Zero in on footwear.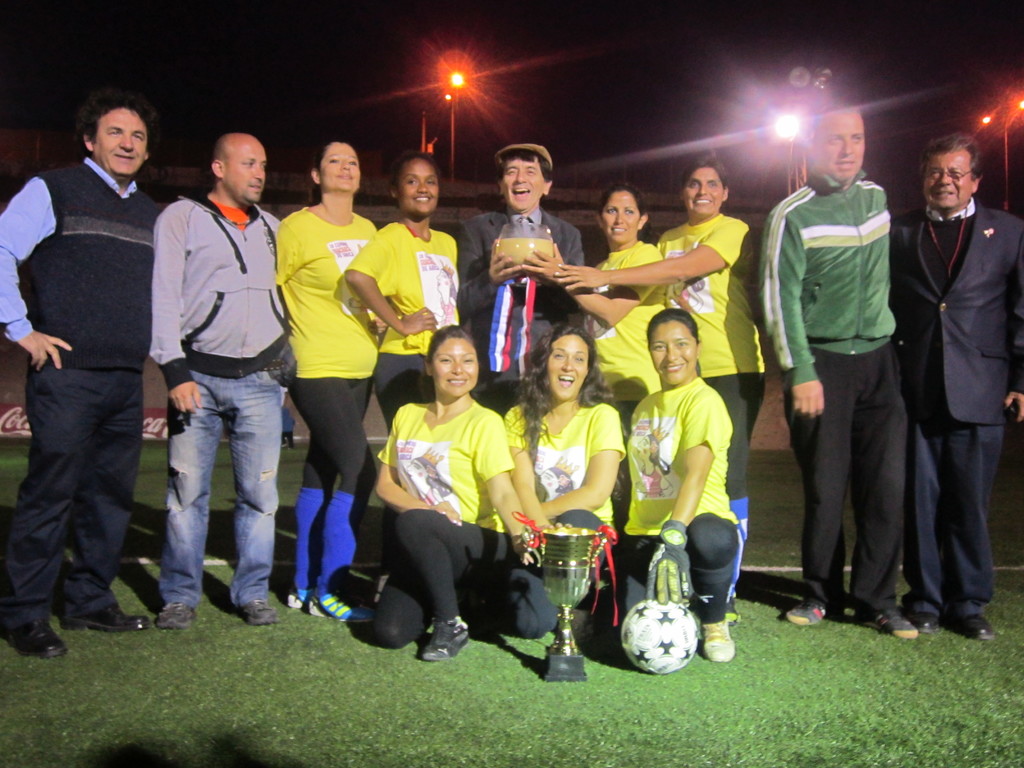
Zeroed in: <bbox>426, 619, 467, 659</bbox>.
